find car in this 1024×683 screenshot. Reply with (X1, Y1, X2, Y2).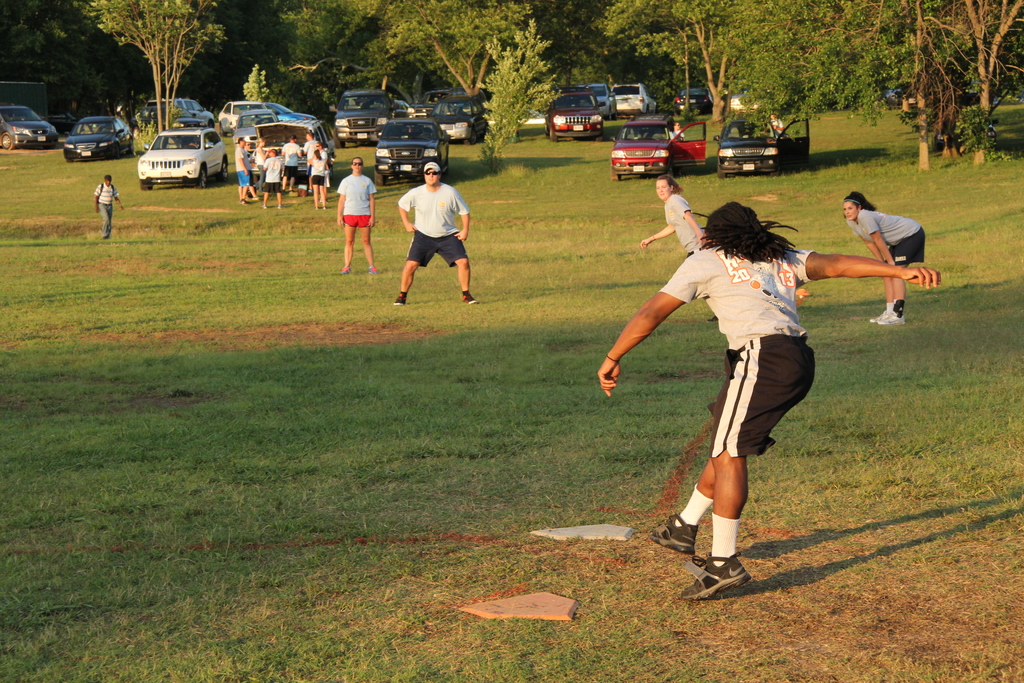
(429, 84, 488, 145).
